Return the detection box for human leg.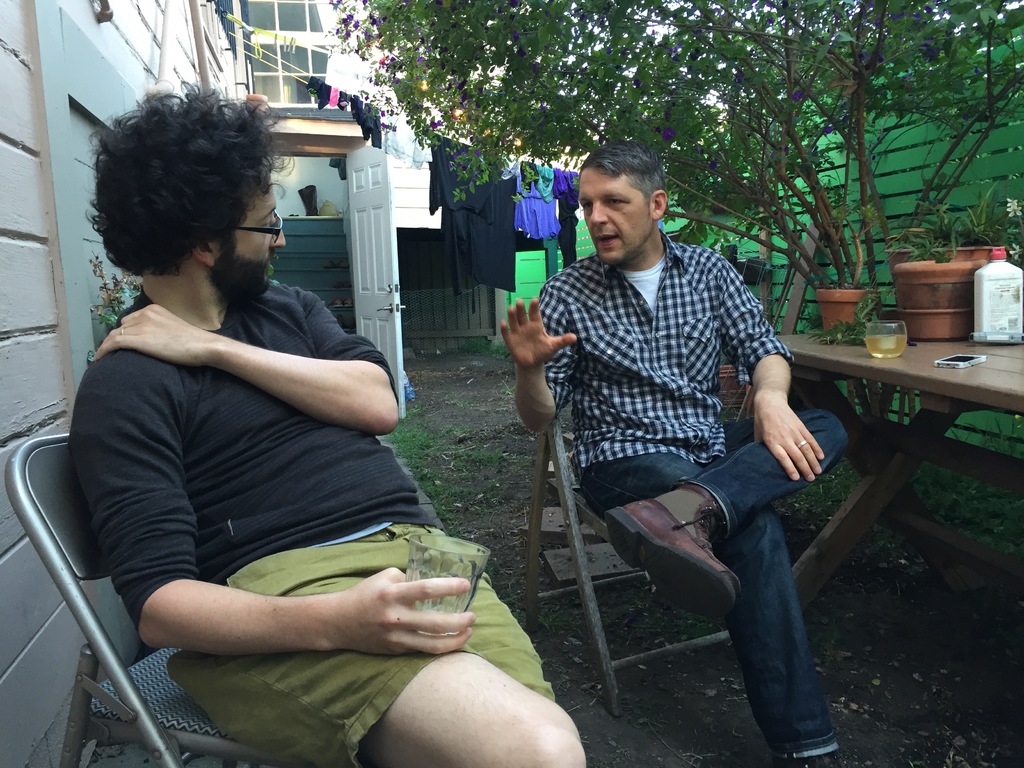
rect(583, 454, 838, 766).
